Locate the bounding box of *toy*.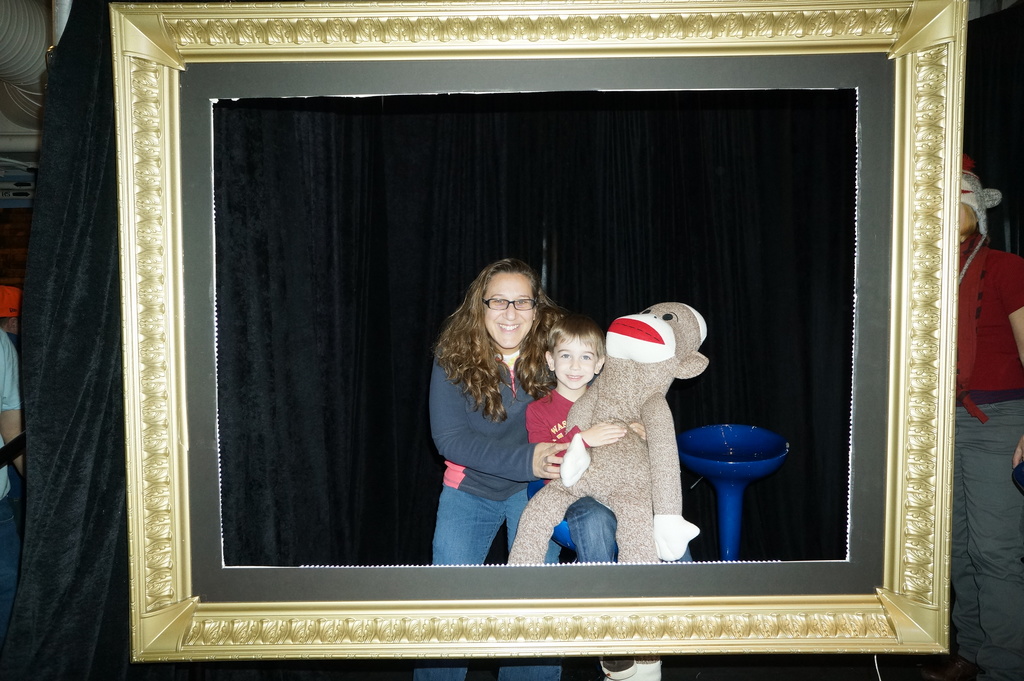
Bounding box: [left=507, top=274, right=719, bottom=571].
